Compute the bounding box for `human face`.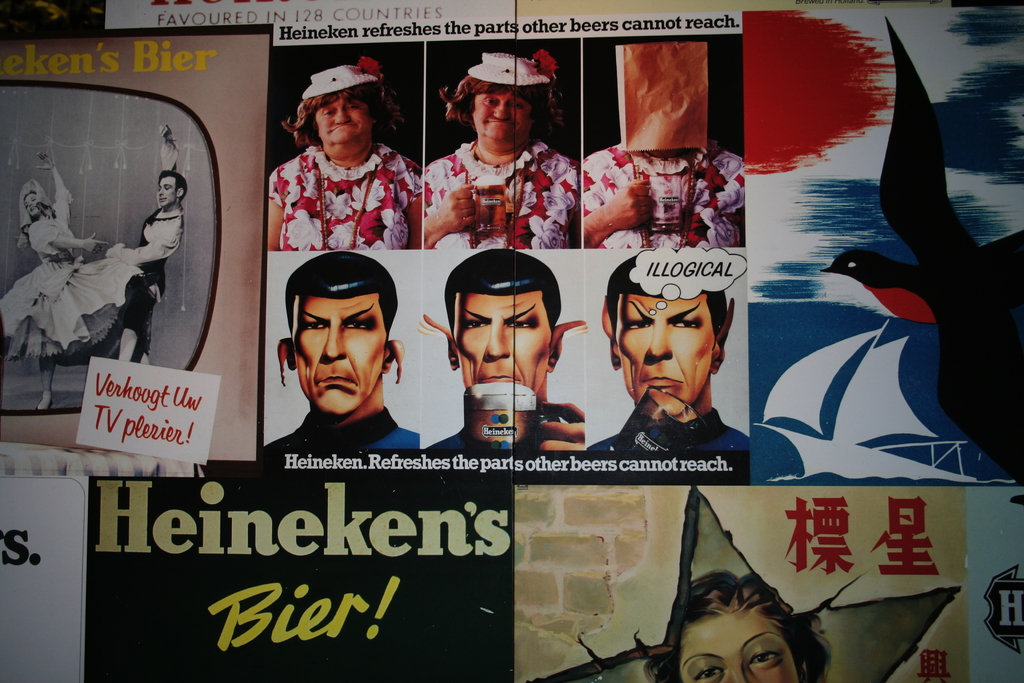
bbox=[154, 174, 177, 209].
